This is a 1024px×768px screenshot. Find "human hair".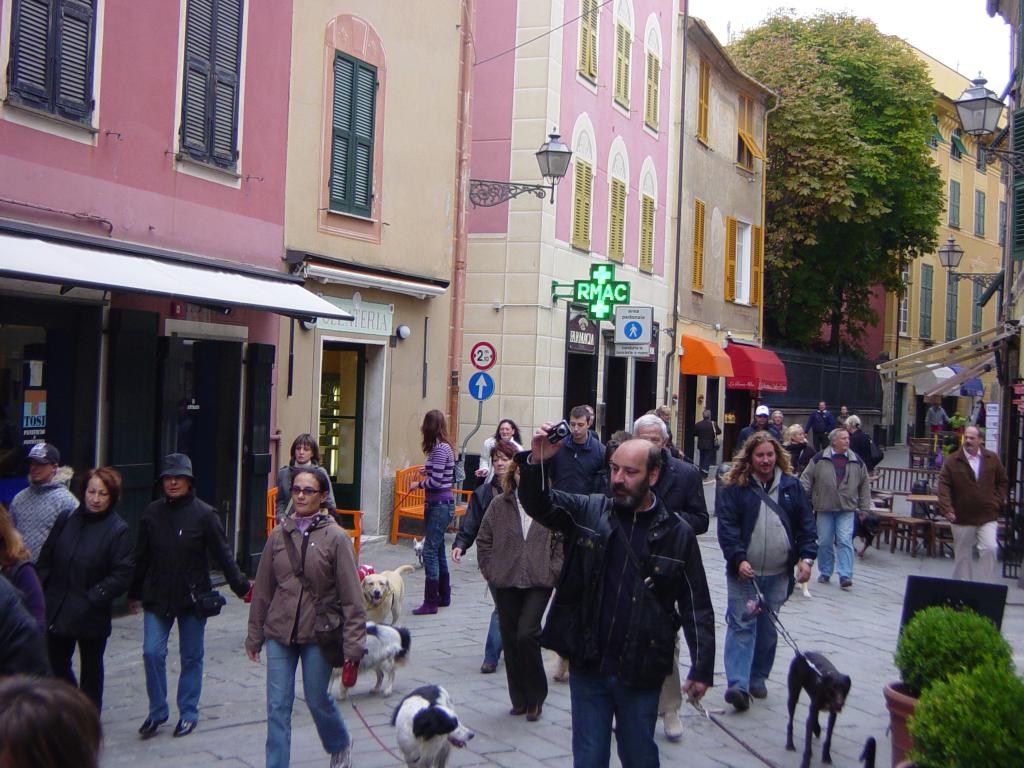
Bounding box: BBox(646, 443, 662, 474).
